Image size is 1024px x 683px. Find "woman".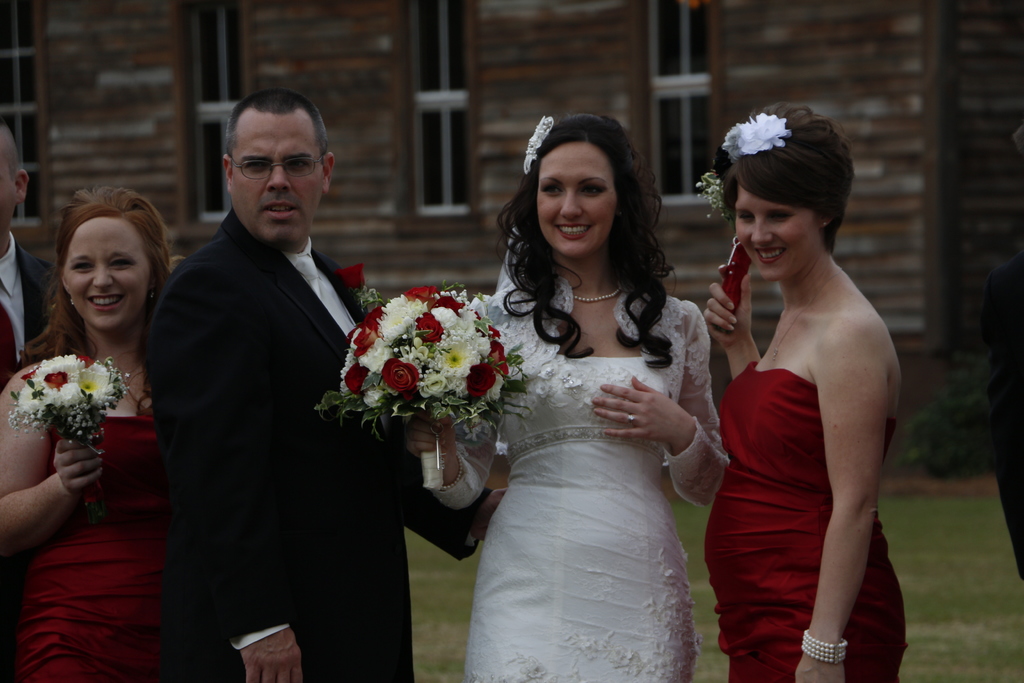
pyautogui.locateOnScreen(700, 98, 903, 682).
